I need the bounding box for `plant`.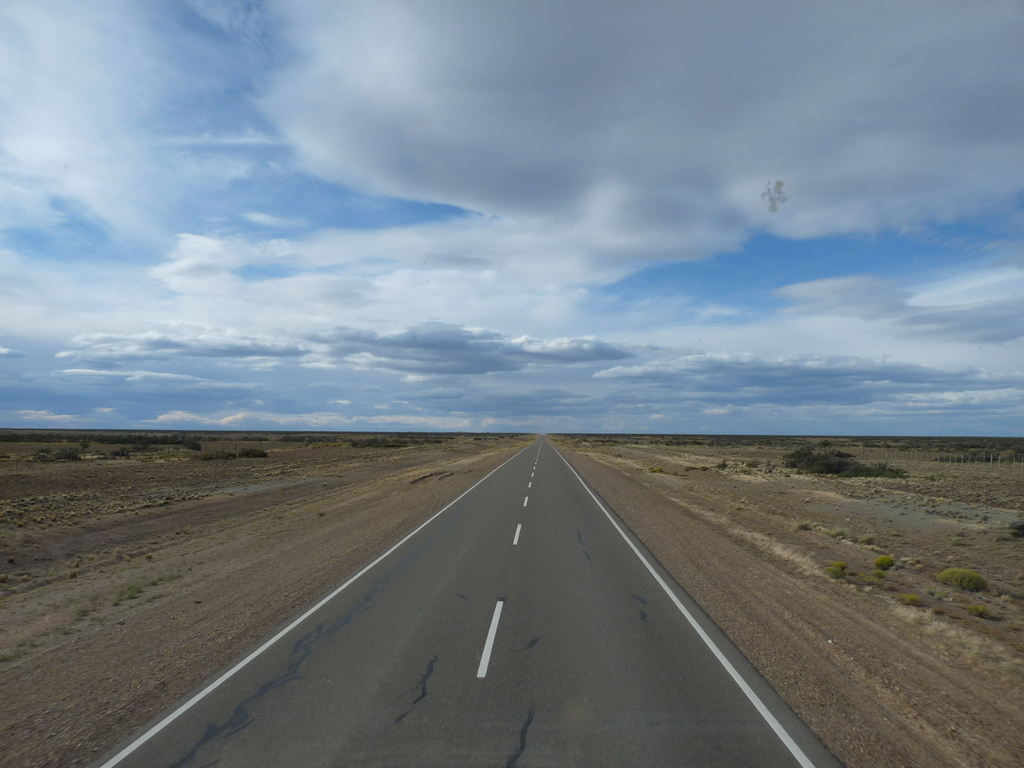
Here it is: <box>17,636,37,648</box>.
